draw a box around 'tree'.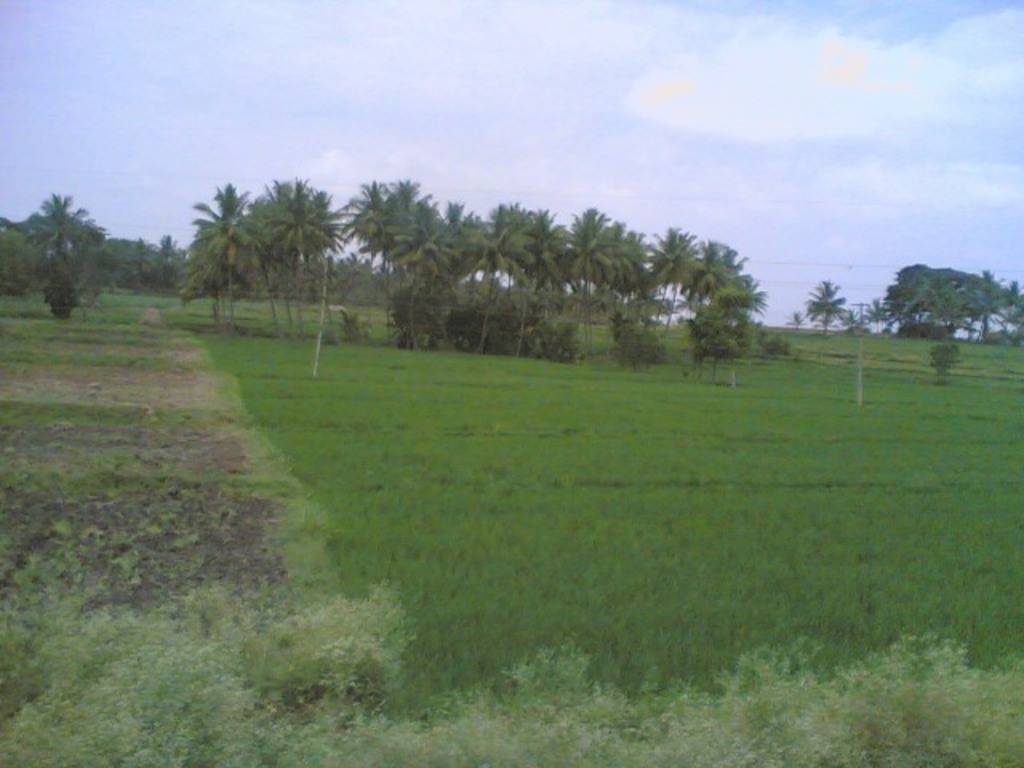
(21,184,112,250).
